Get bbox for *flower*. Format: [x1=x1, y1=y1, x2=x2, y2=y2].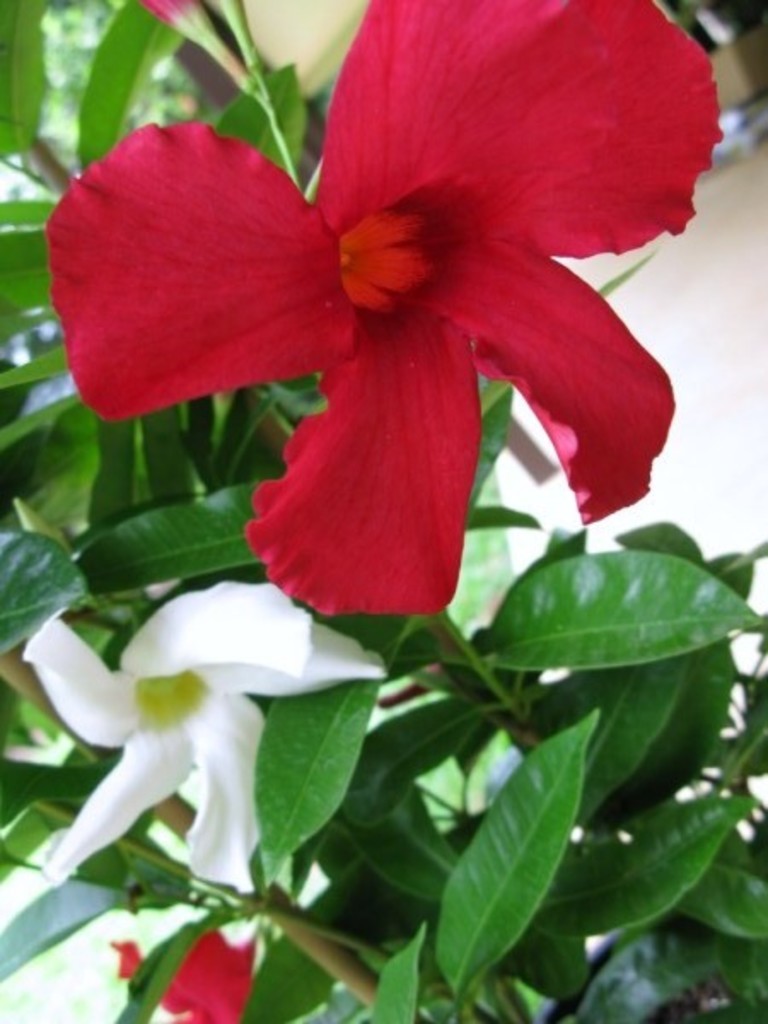
[x1=108, y1=925, x2=270, y2=1022].
